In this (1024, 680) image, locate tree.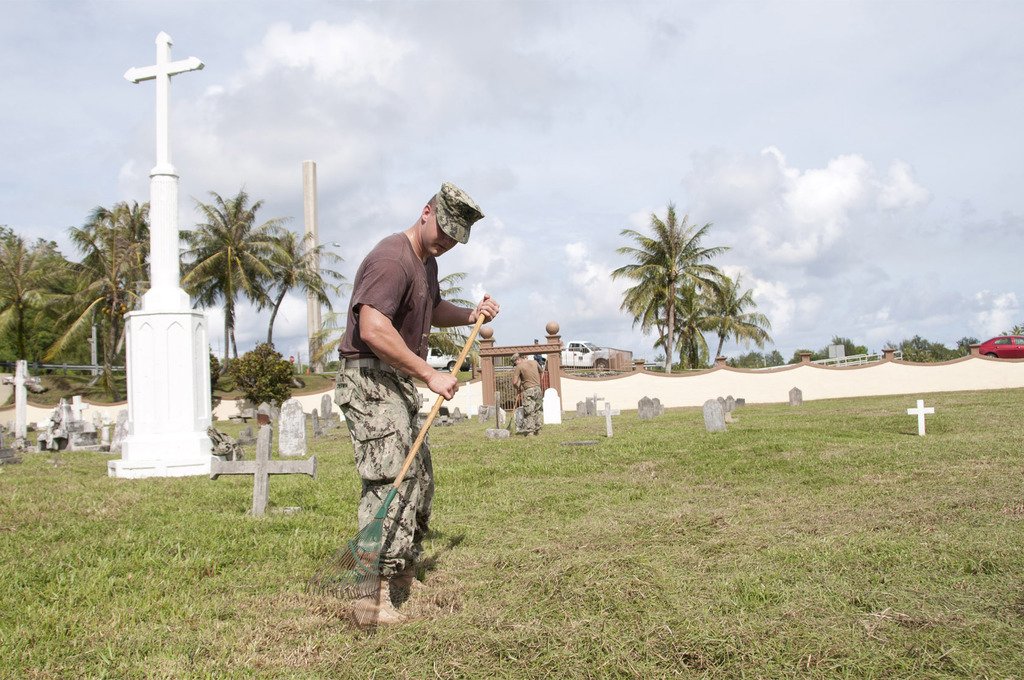
Bounding box: pyautogui.locateOnScreen(957, 333, 980, 352).
